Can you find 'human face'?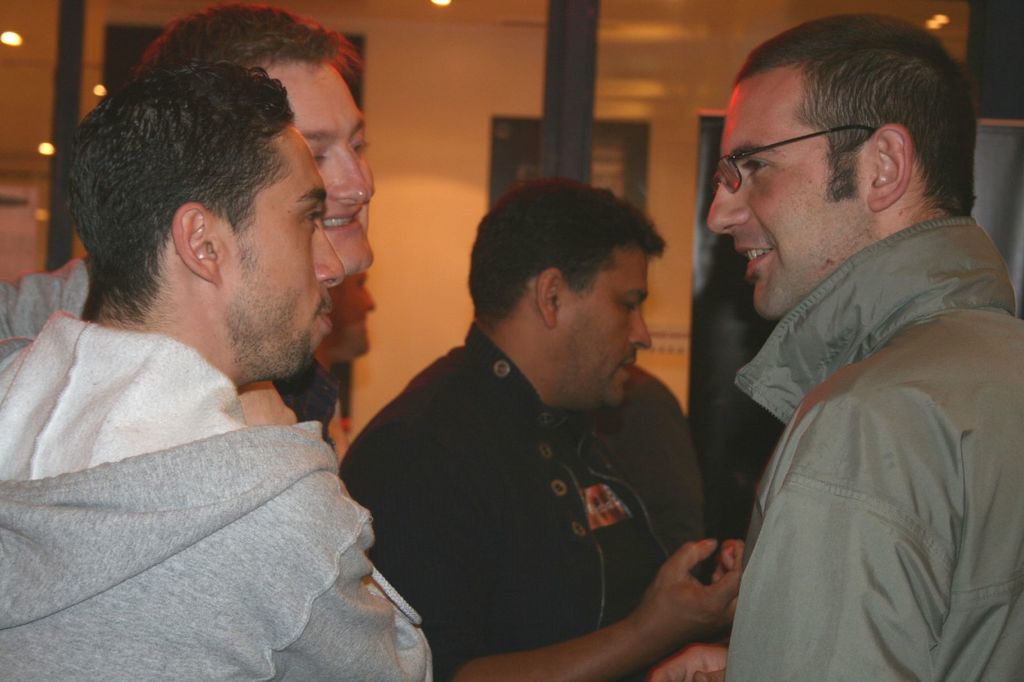
Yes, bounding box: (712,71,873,321).
